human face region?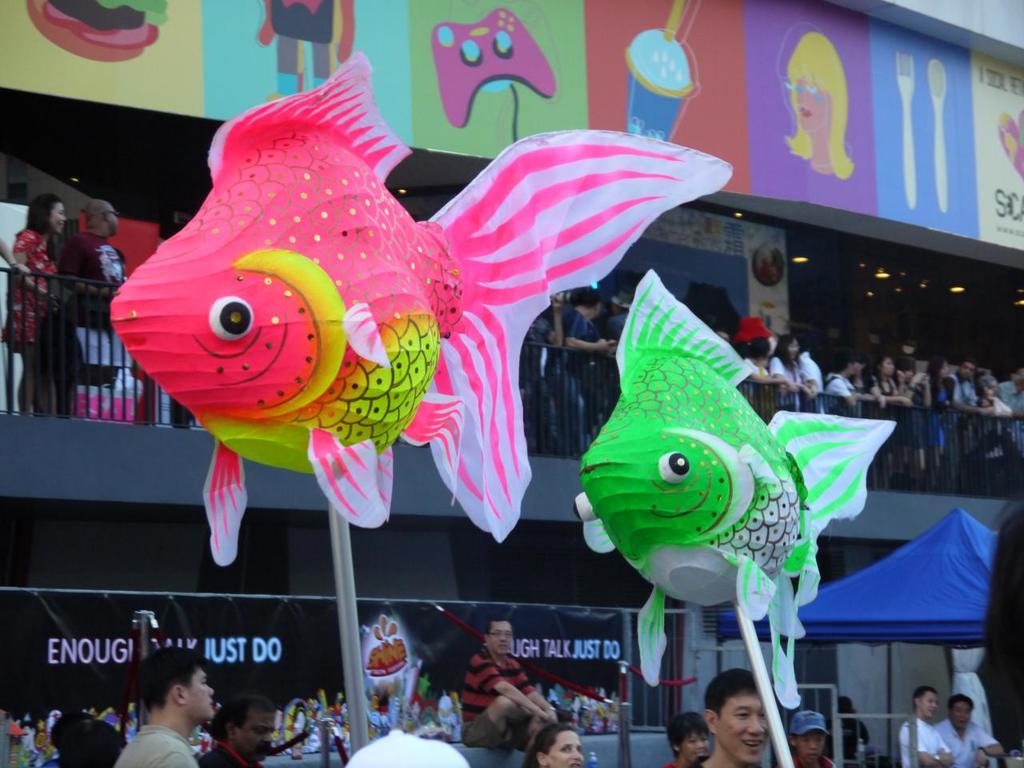
left=485, top=622, right=515, bottom=652
